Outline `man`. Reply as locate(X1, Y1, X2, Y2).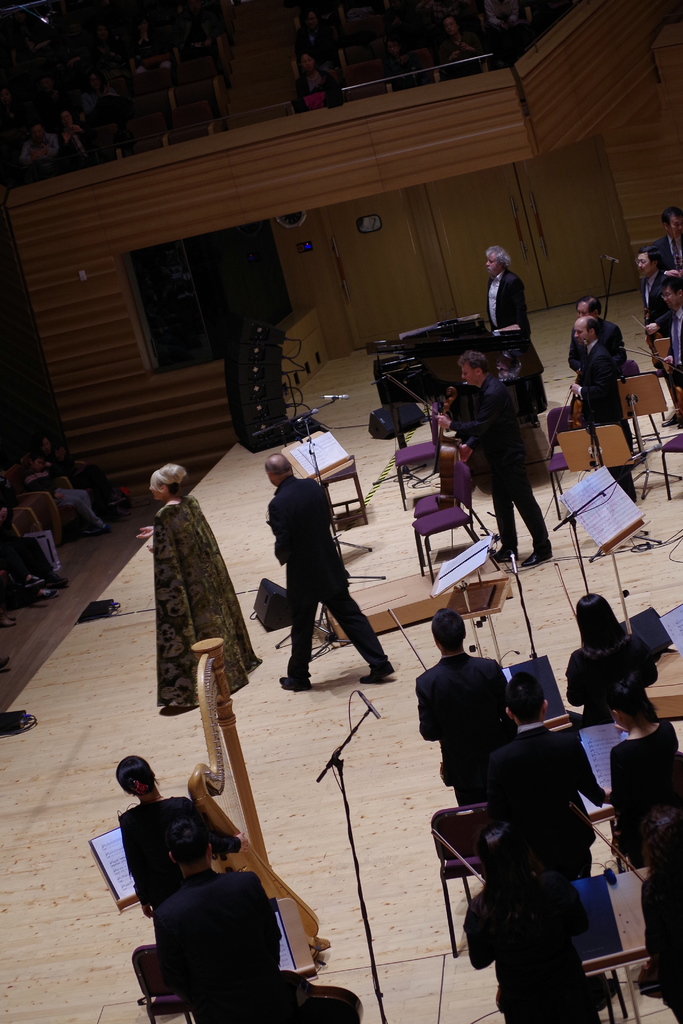
locate(664, 277, 682, 358).
